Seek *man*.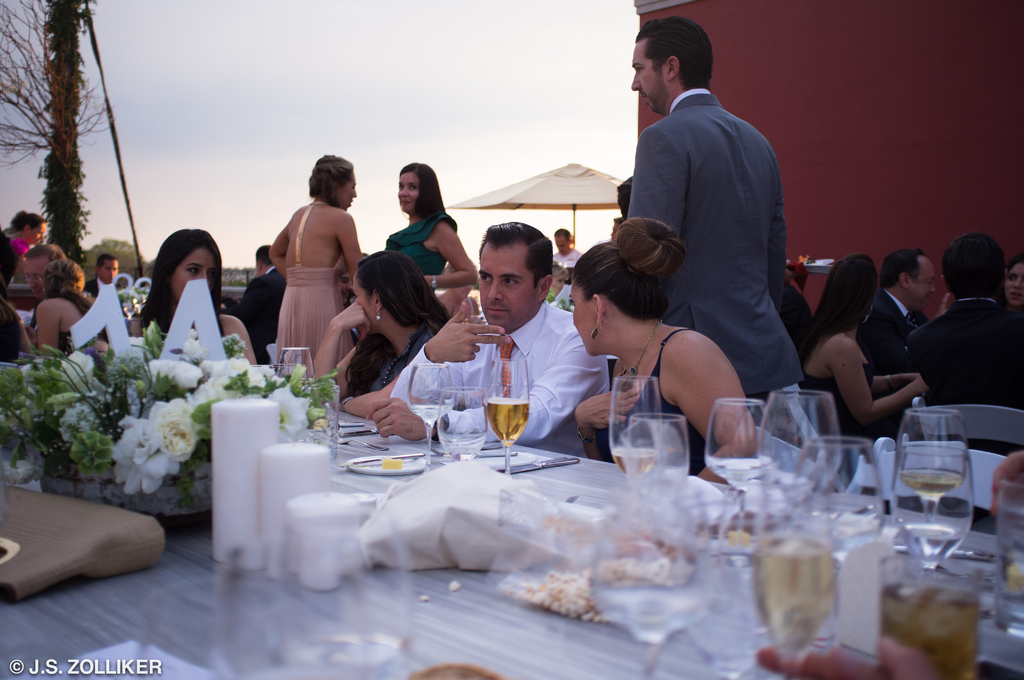
(left=854, top=249, right=937, bottom=371).
